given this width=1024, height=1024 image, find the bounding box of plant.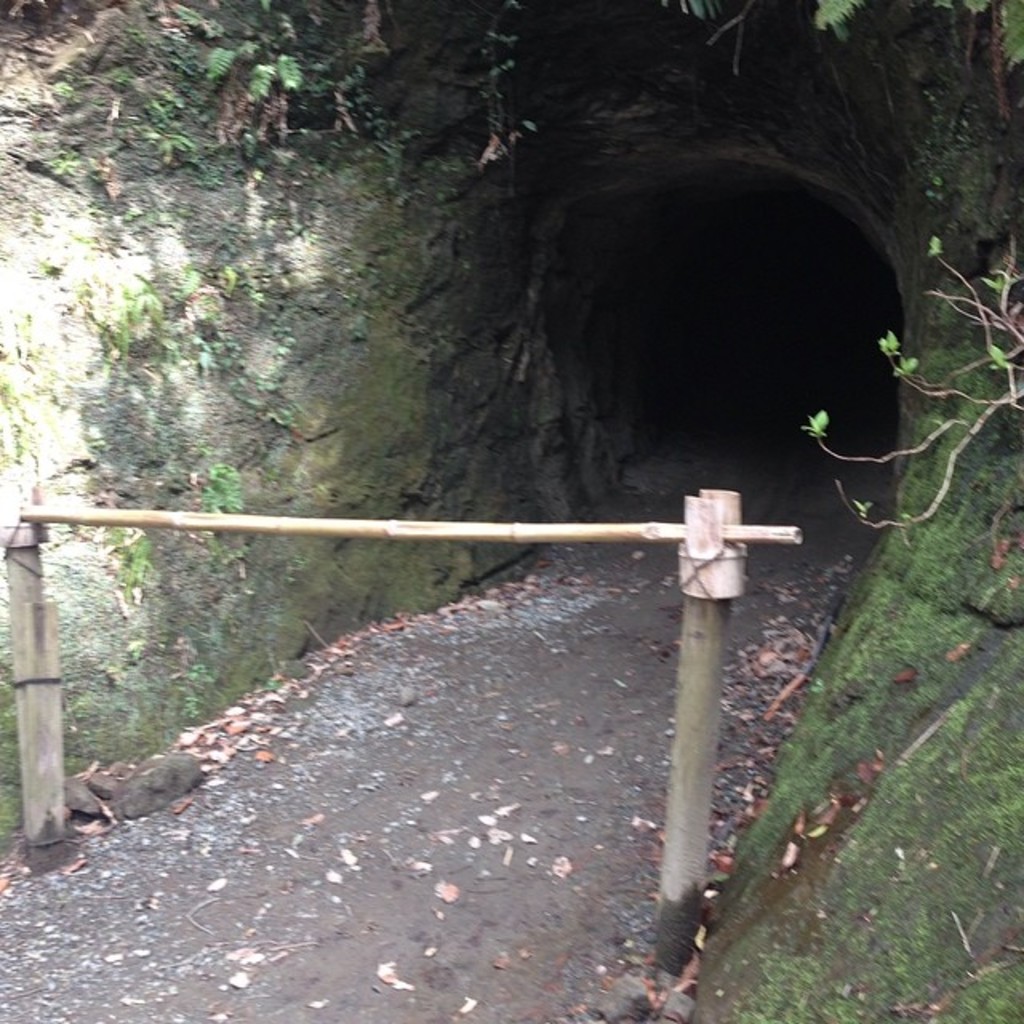
x1=122, y1=24, x2=146, y2=46.
